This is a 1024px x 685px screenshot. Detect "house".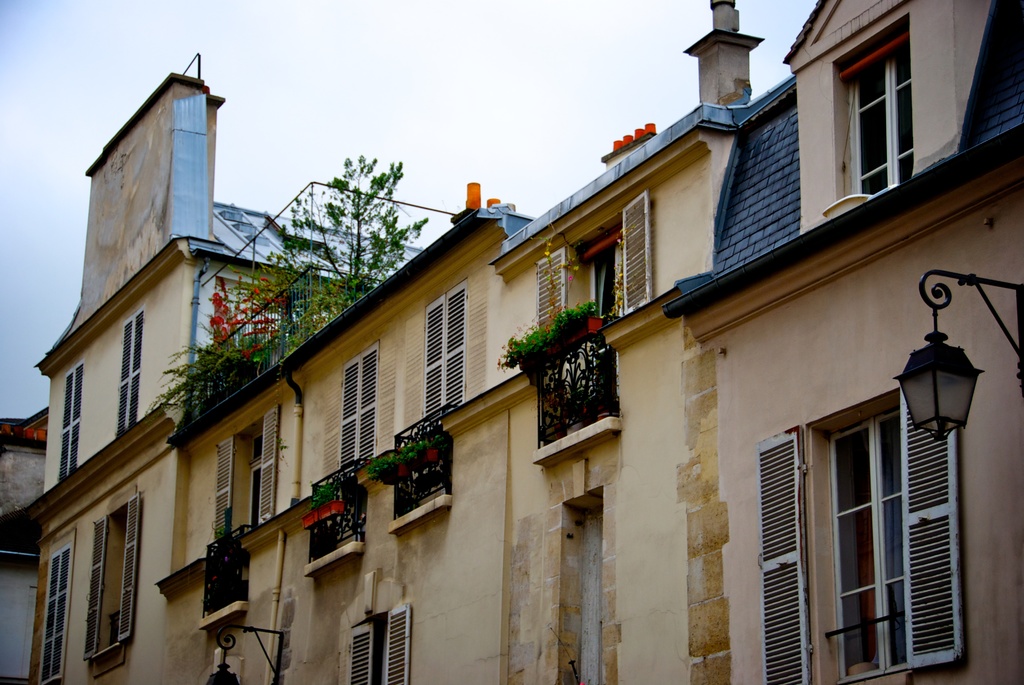
rect(14, 50, 442, 684).
